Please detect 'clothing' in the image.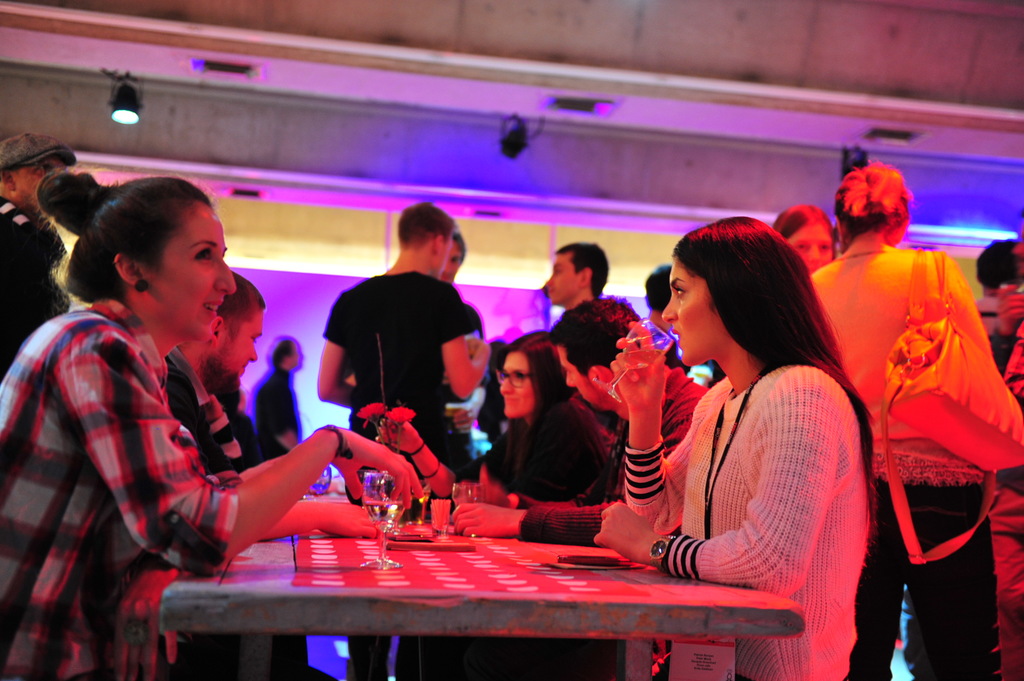
x1=811, y1=246, x2=1005, y2=680.
